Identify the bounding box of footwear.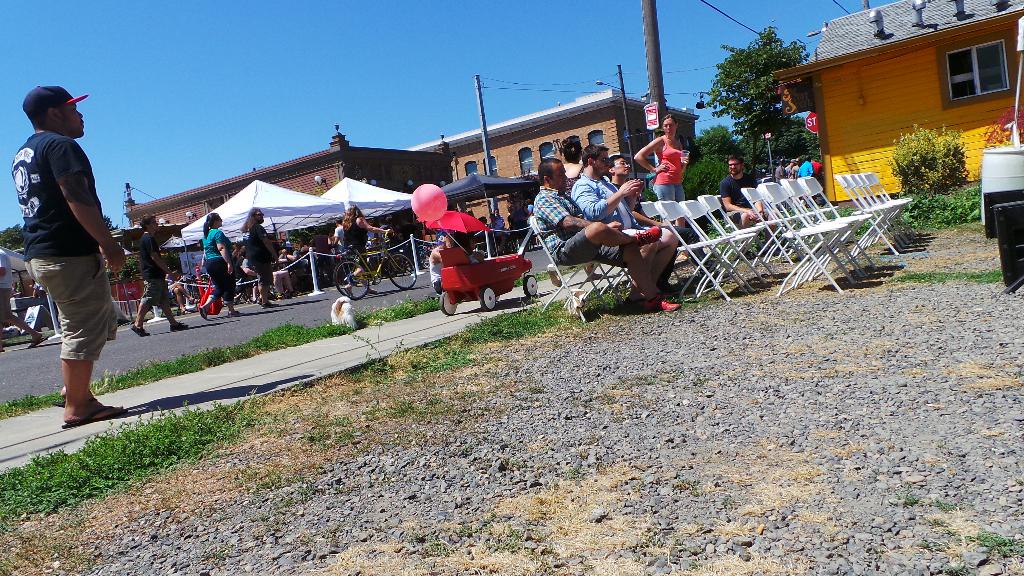
detection(636, 225, 665, 250).
